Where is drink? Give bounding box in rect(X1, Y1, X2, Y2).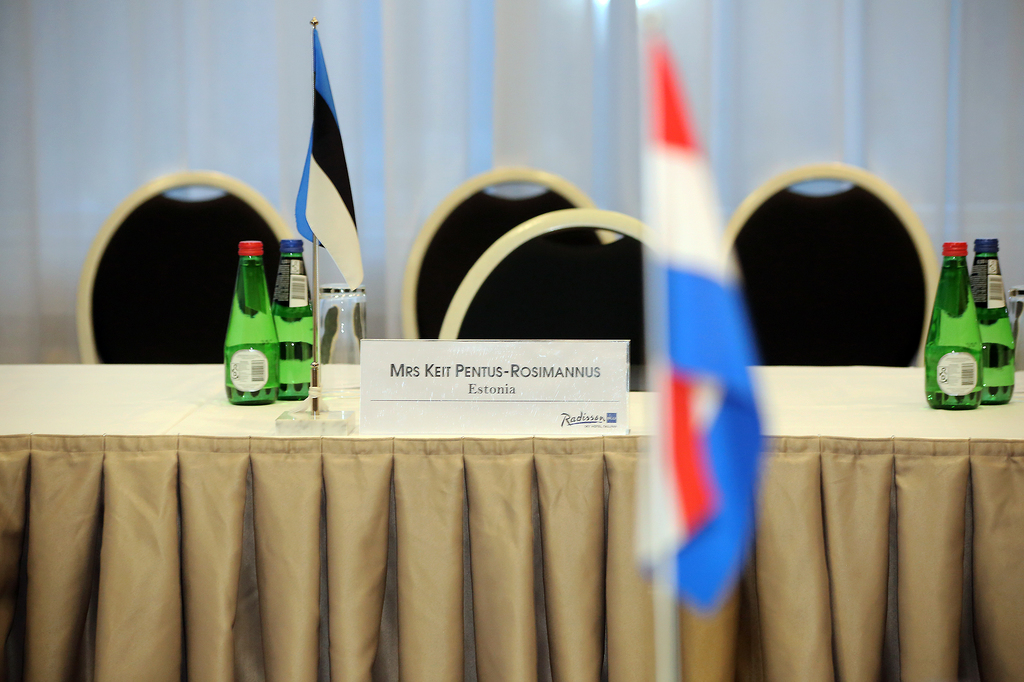
rect(926, 244, 984, 411).
